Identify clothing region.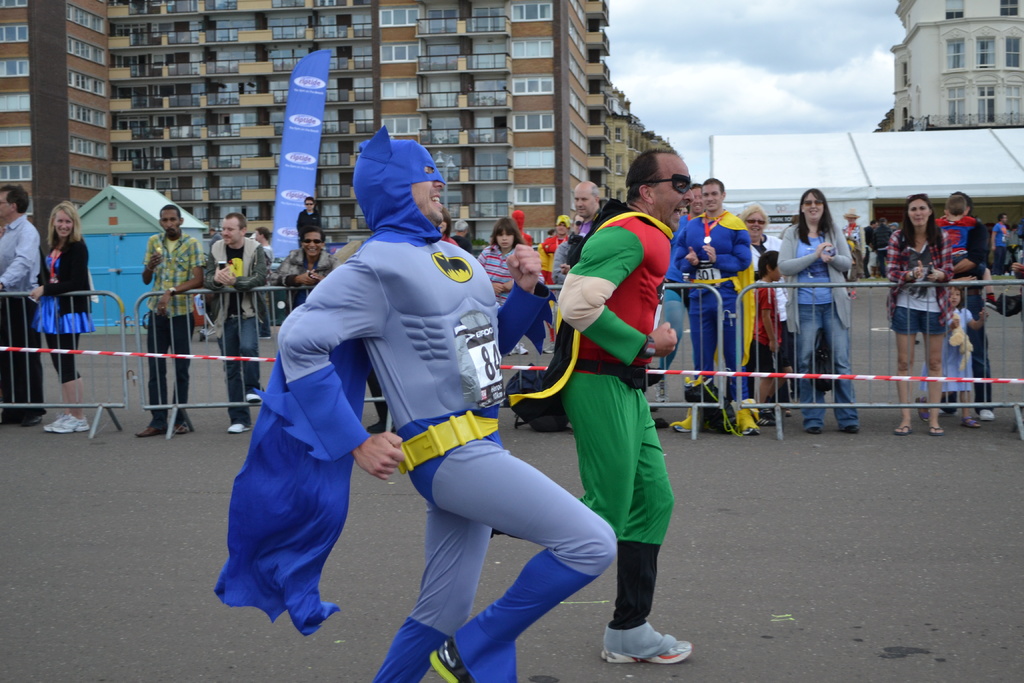
Region: <region>212, 125, 622, 682</region>.
